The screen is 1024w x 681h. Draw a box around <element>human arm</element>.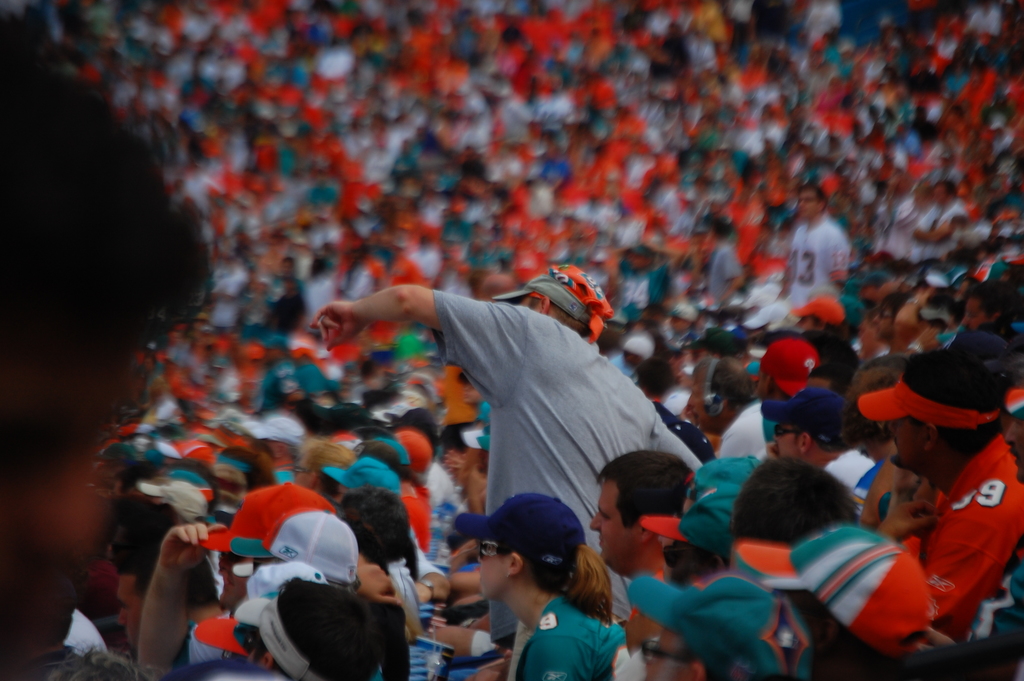
BBox(717, 402, 765, 463).
